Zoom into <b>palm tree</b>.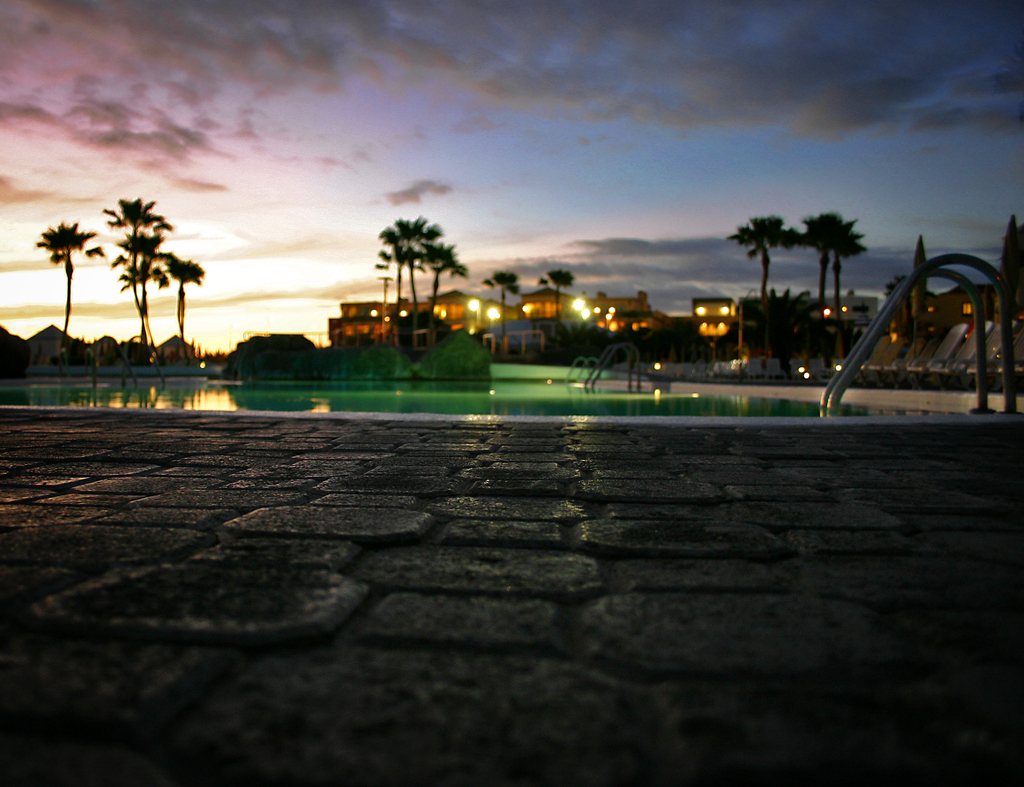
Zoom target: l=800, t=206, r=868, b=319.
